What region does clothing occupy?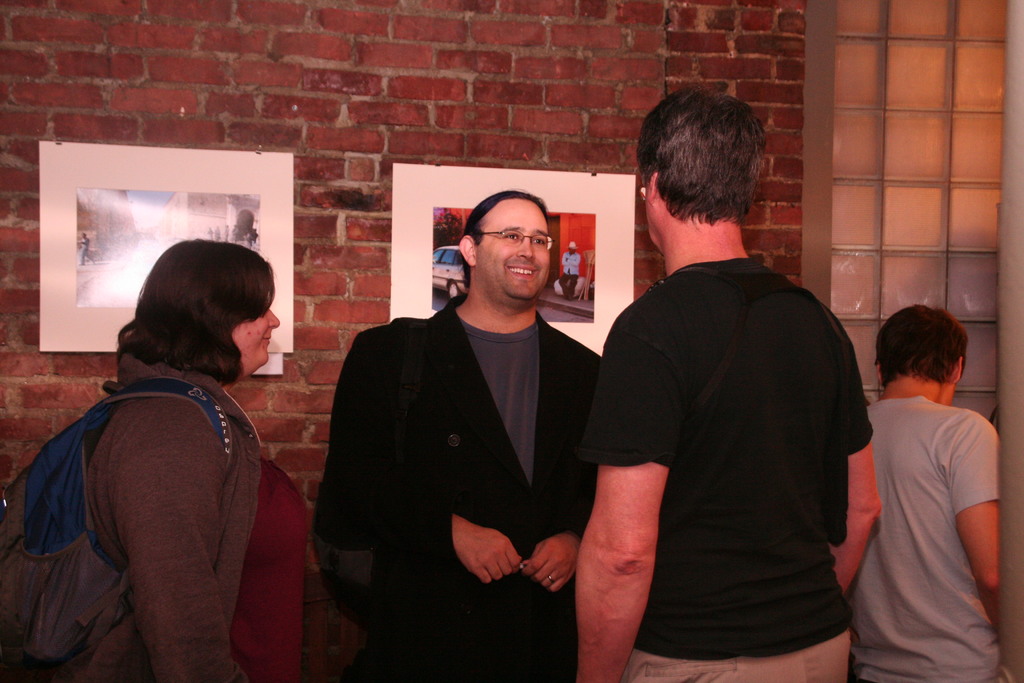
[13, 355, 309, 682].
